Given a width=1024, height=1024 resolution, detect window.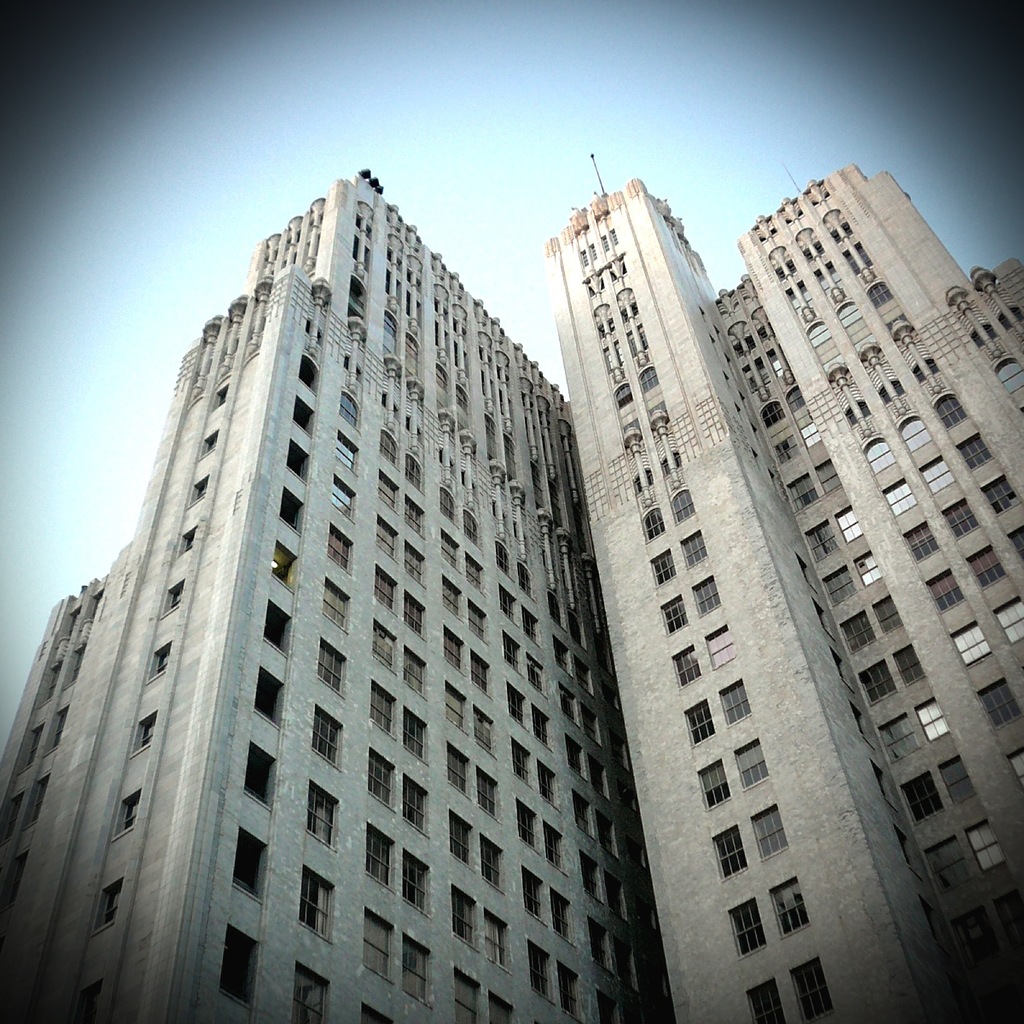
BBox(127, 713, 159, 757).
